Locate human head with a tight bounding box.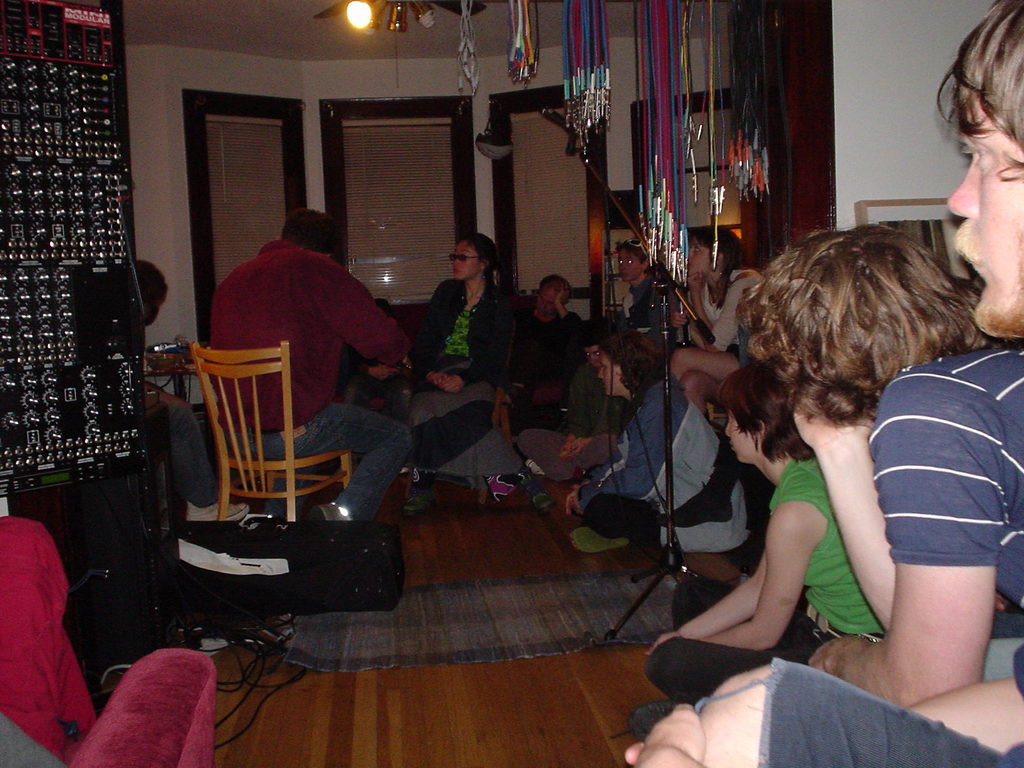
detection(689, 230, 744, 274).
